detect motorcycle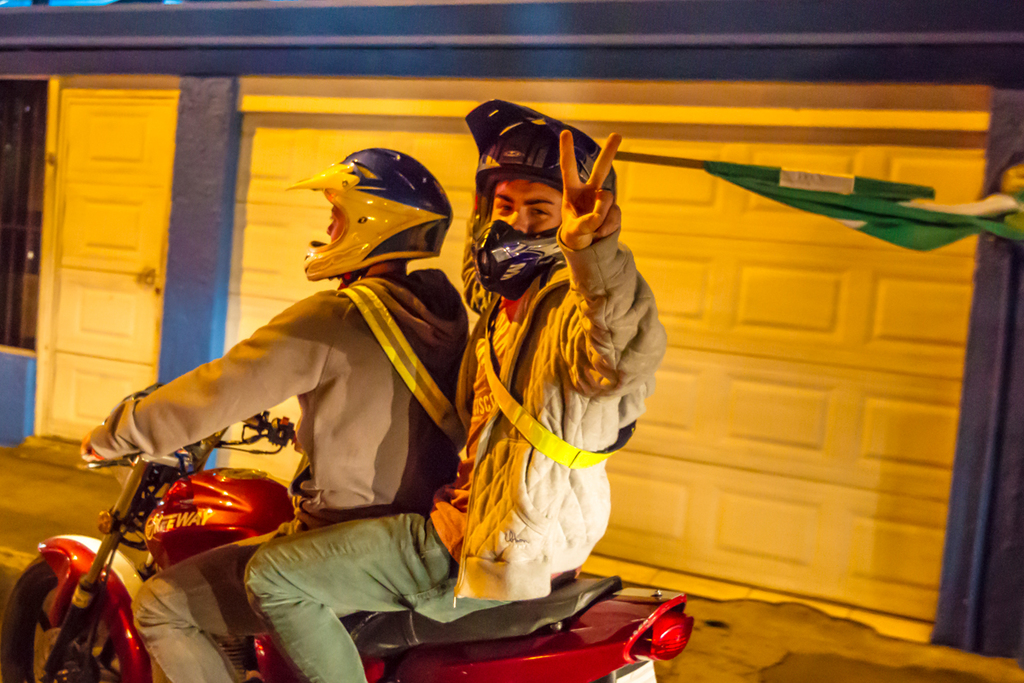
<region>0, 403, 692, 680</region>
